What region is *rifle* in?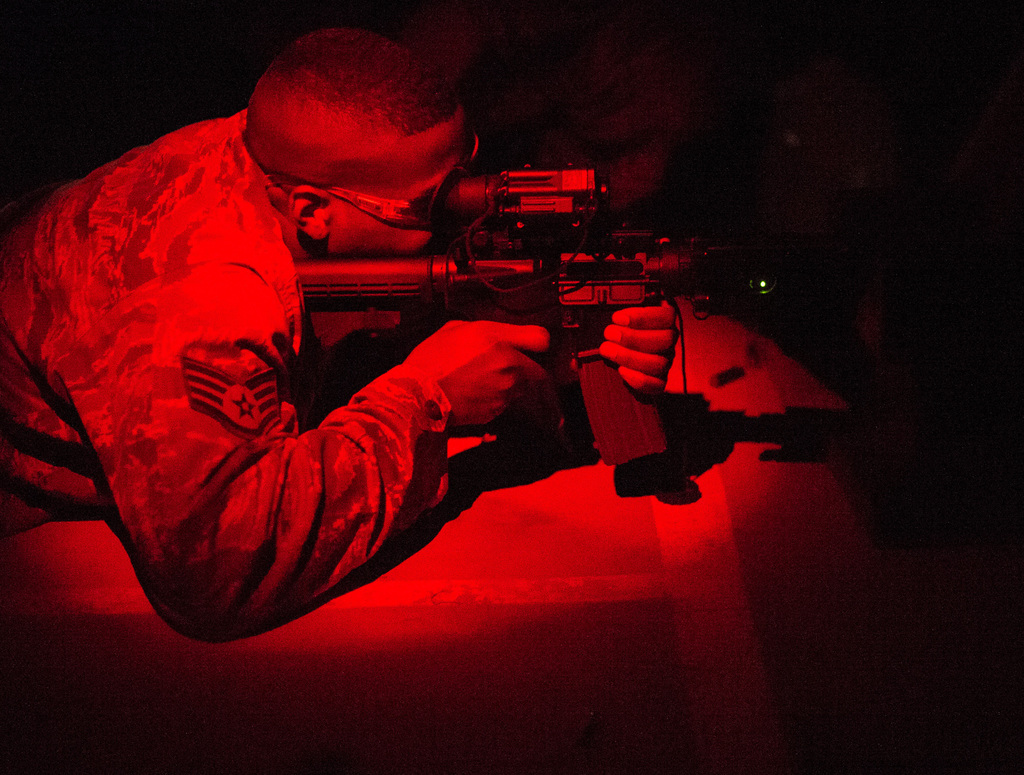
bbox(177, 179, 782, 467).
